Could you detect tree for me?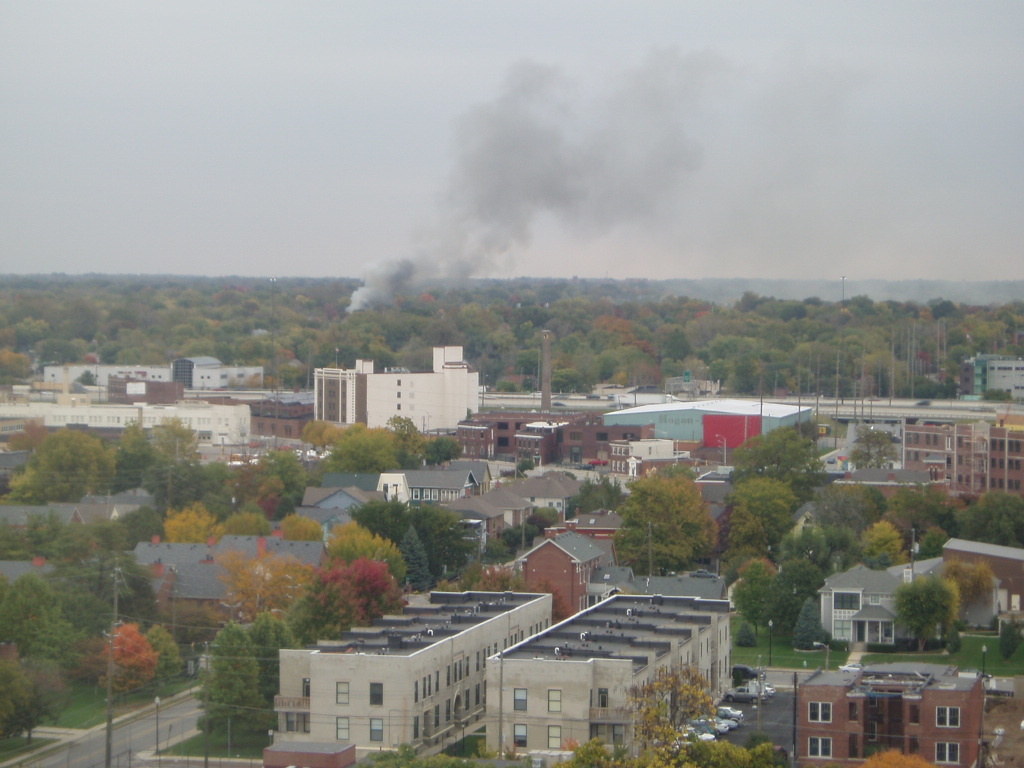
Detection result: {"x1": 183, "y1": 622, "x2": 271, "y2": 746}.
